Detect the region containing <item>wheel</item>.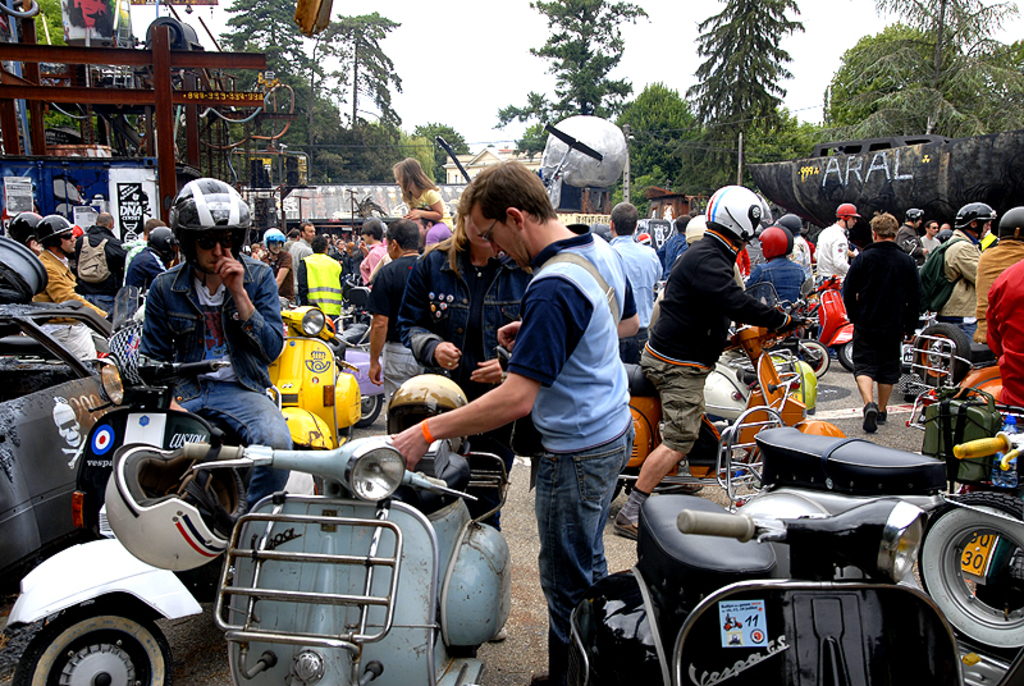
BBox(919, 323, 973, 383).
